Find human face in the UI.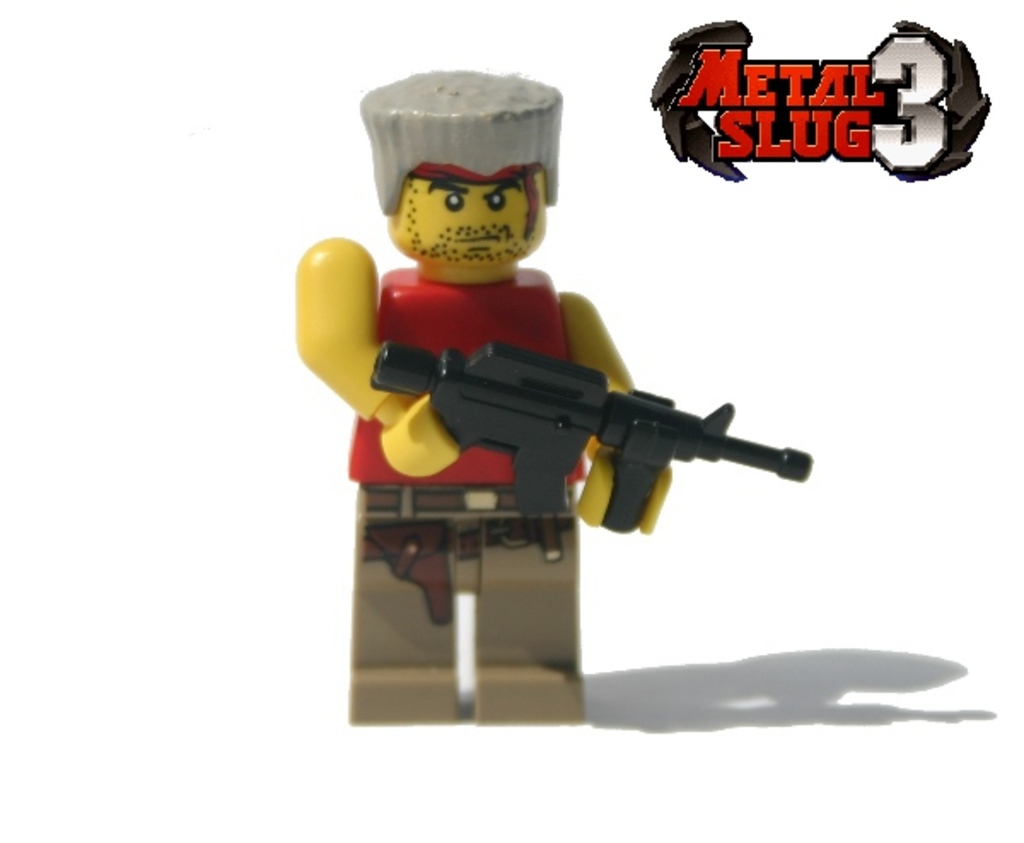
UI element at [left=394, top=177, right=546, bottom=270].
